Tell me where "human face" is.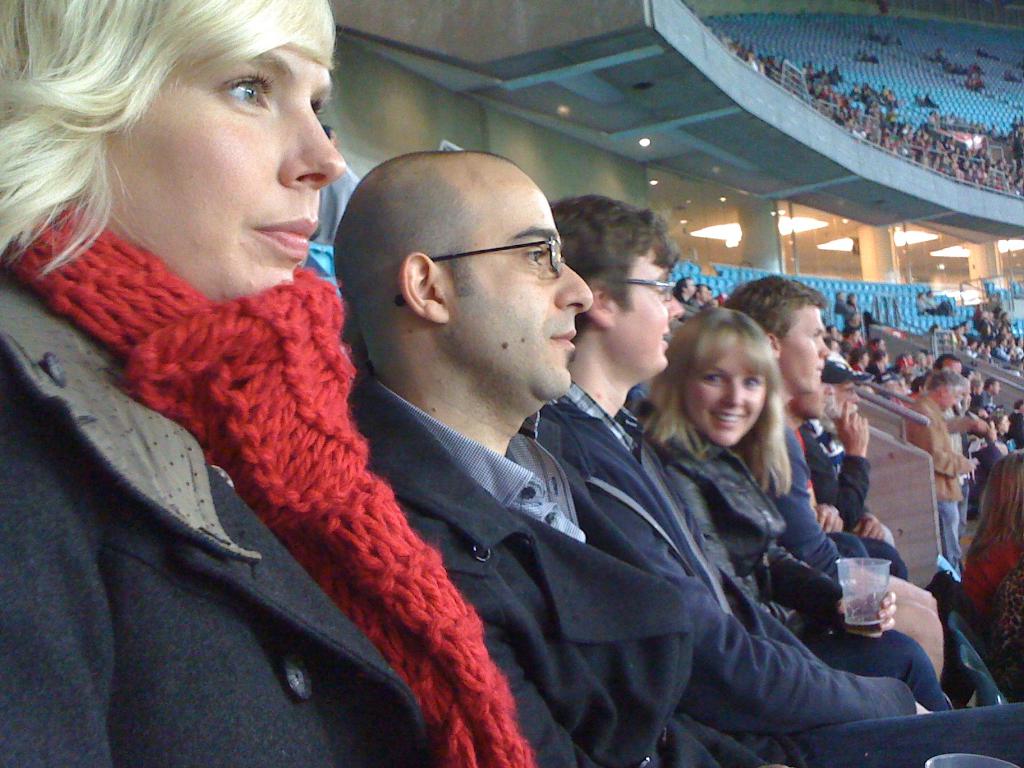
"human face" is at box=[449, 180, 593, 400].
